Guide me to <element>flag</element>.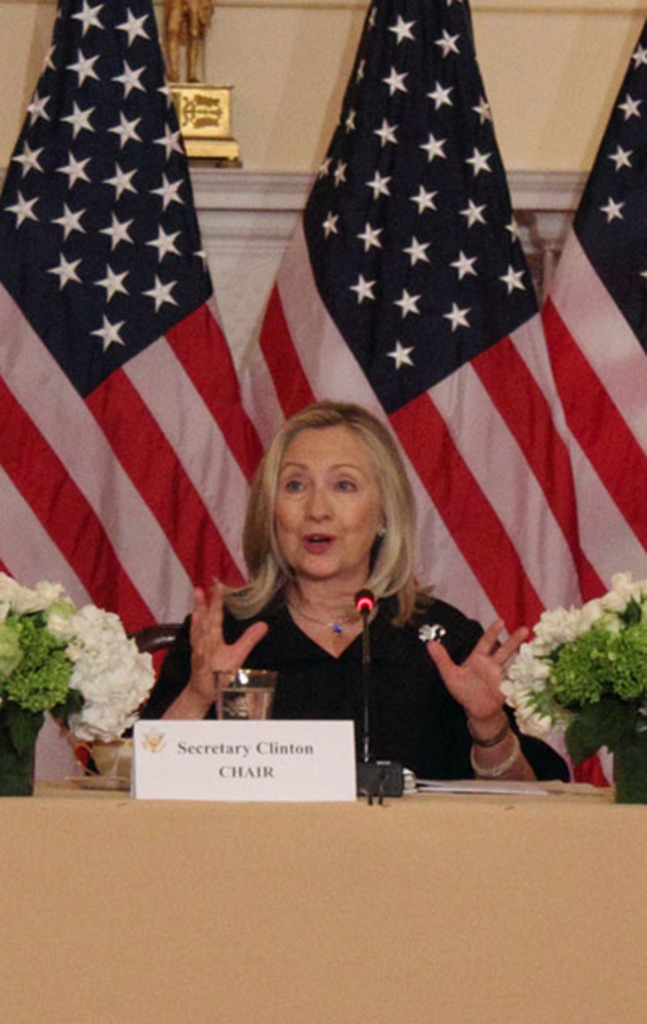
Guidance: crop(19, 60, 252, 673).
